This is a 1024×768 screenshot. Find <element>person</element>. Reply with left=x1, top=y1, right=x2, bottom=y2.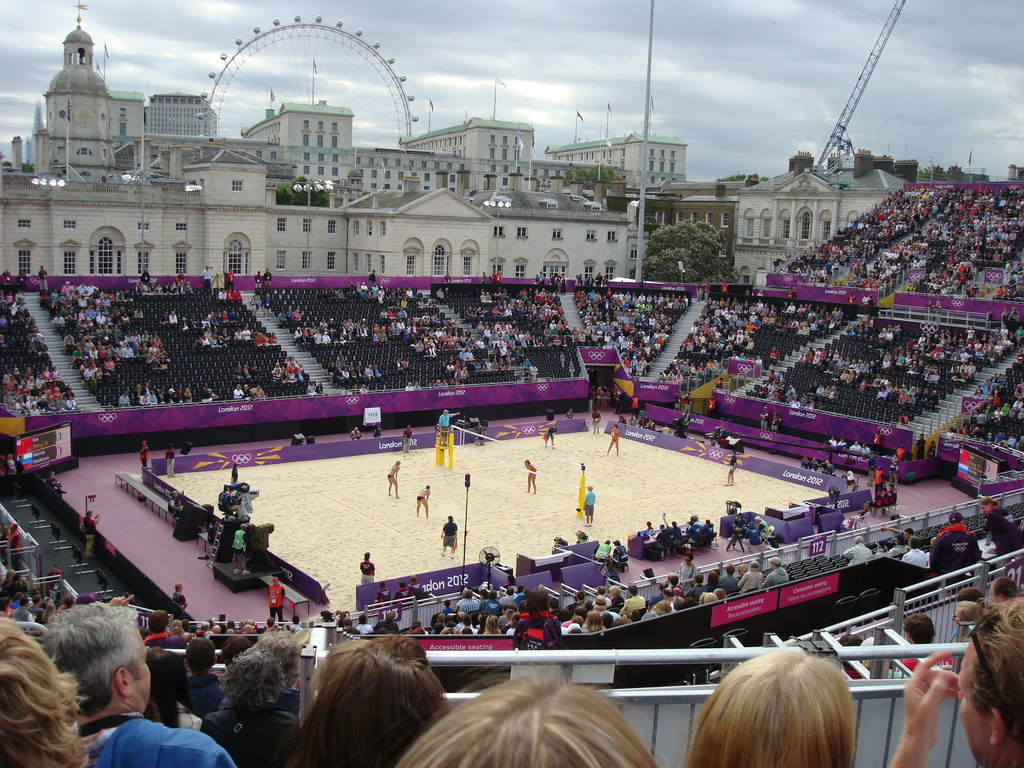
left=931, top=511, right=982, bottom=598.
